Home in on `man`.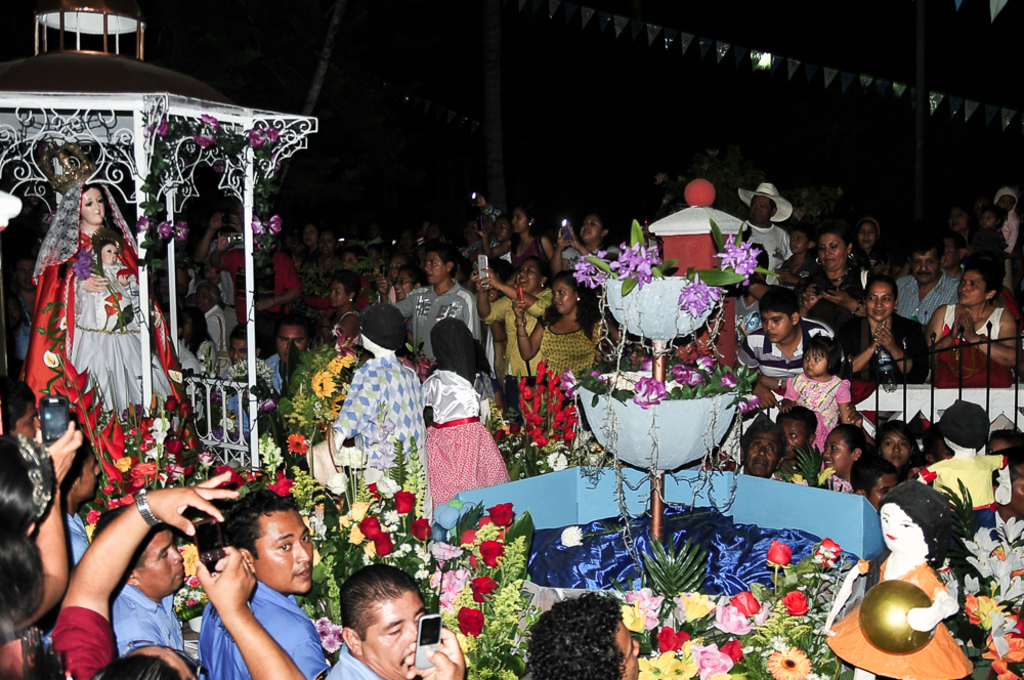
Homed in at 736:422:790:485.
